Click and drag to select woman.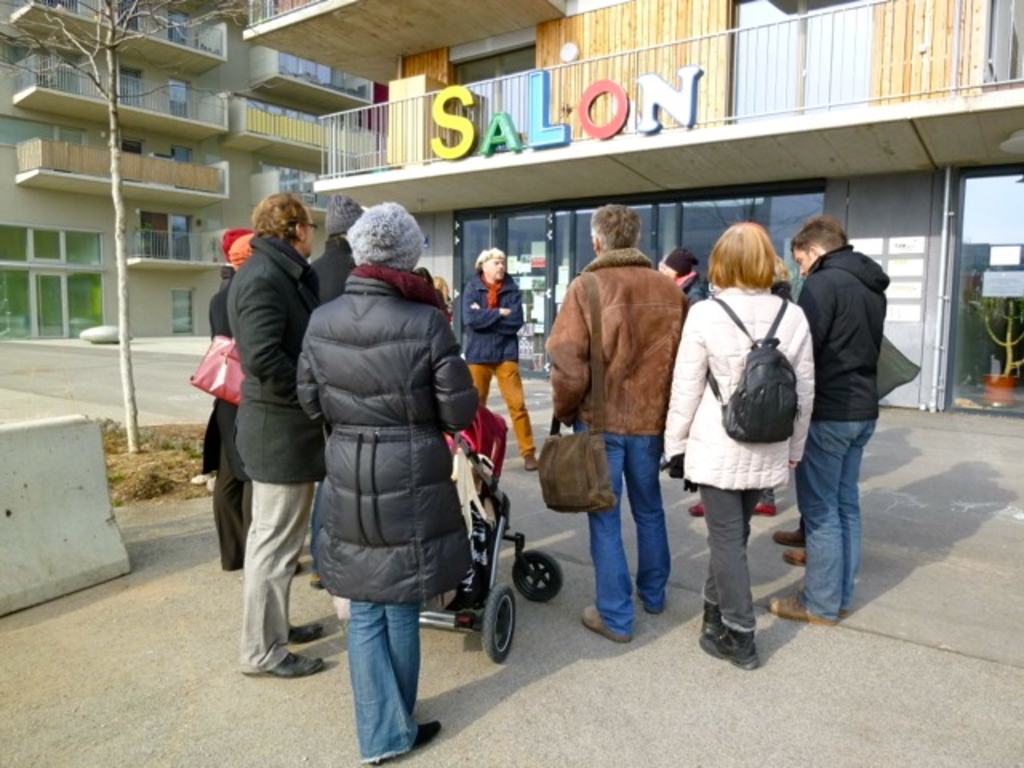
Selection: x1=670, y1=213, x2=827, y2=677.
